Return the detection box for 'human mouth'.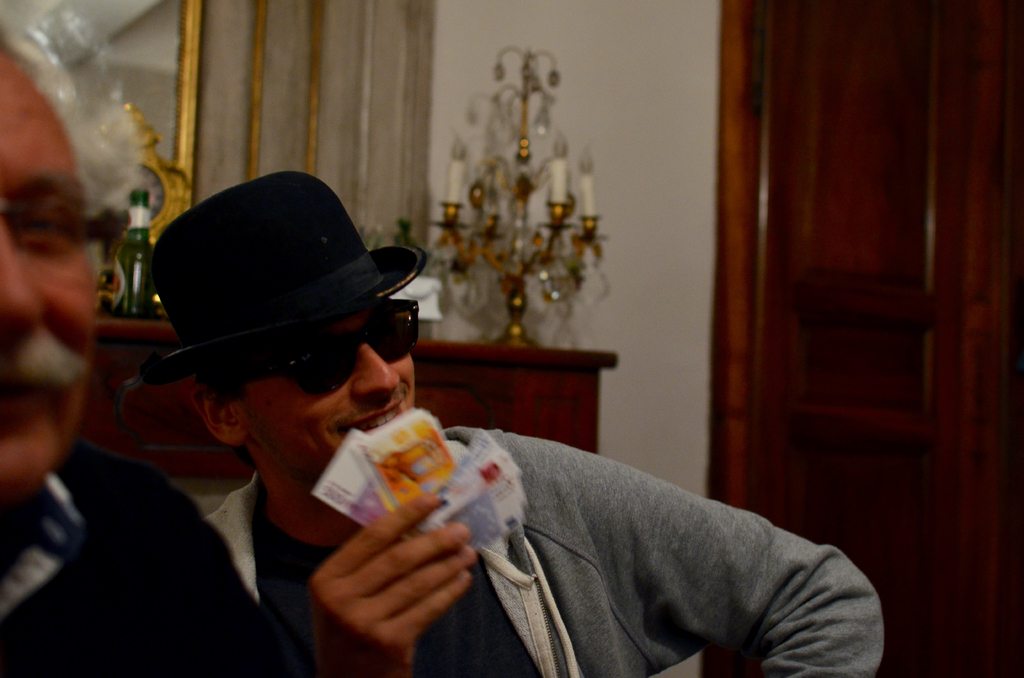
rect(335, 398, 407, 433).
